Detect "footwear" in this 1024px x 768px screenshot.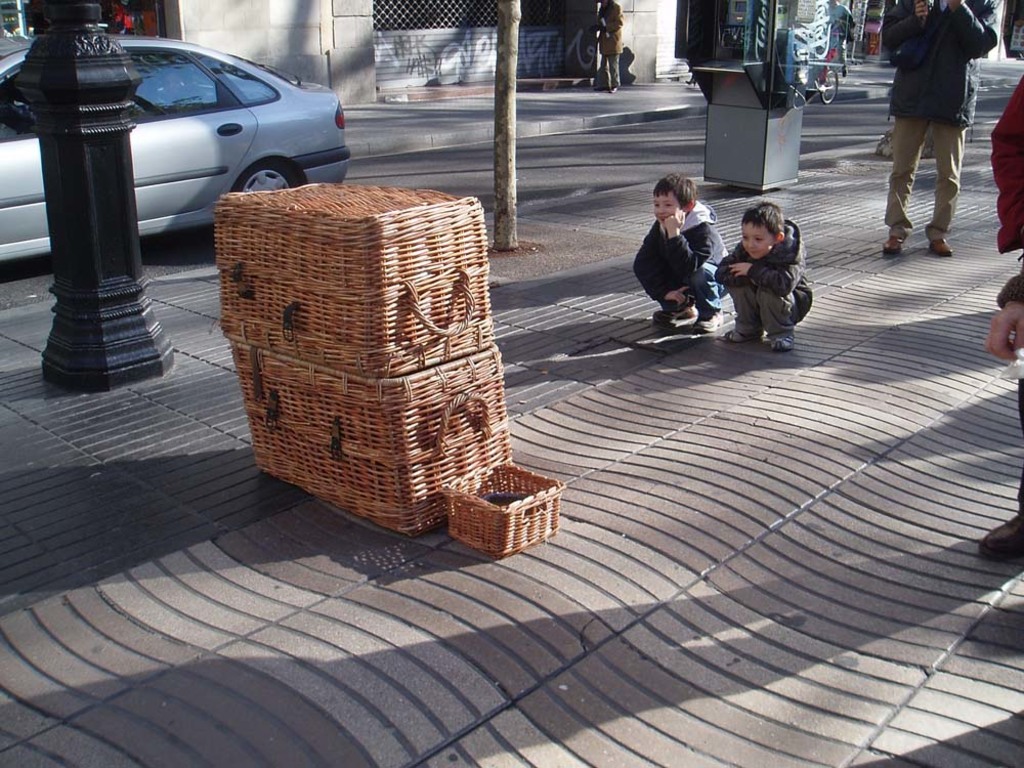
Detection: detection(693, 312, 723, 330).
